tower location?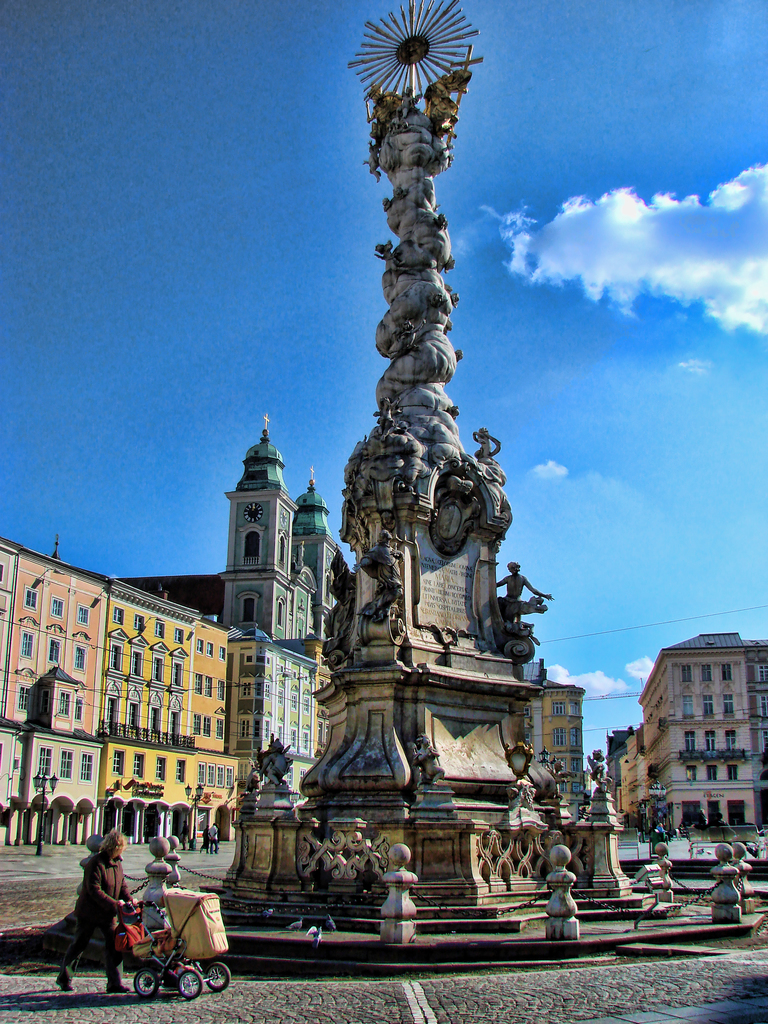
left=304, top=0, right=531, bottom=834
